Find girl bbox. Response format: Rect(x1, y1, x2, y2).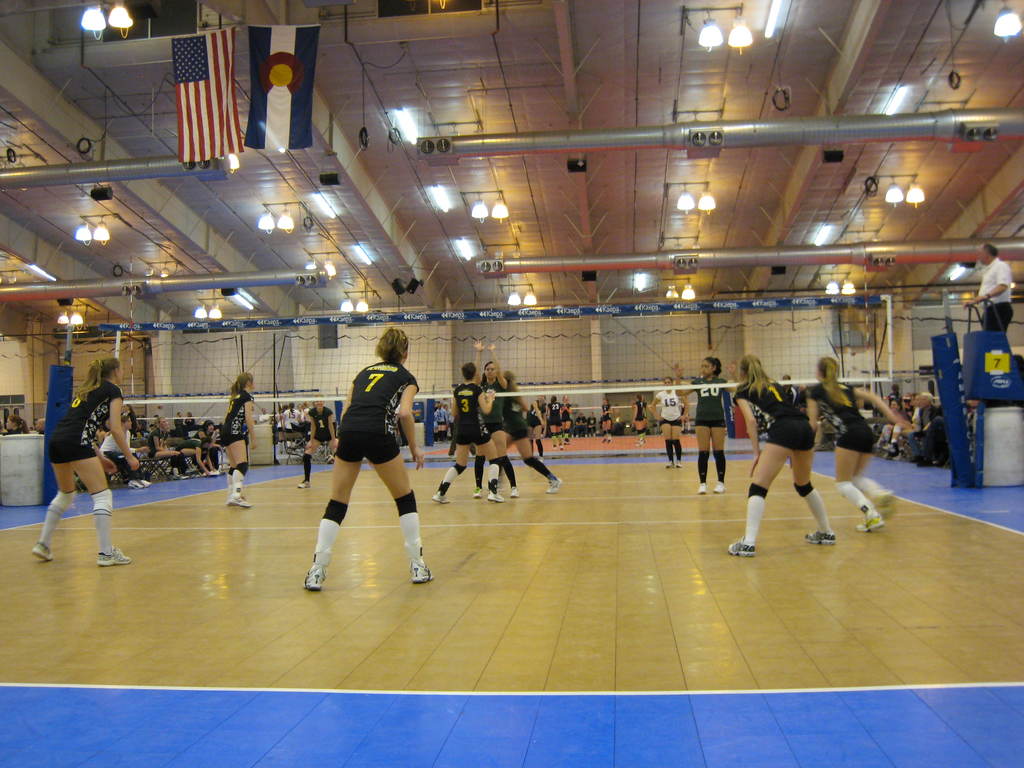
Rect(671, 352, 735, 497).
